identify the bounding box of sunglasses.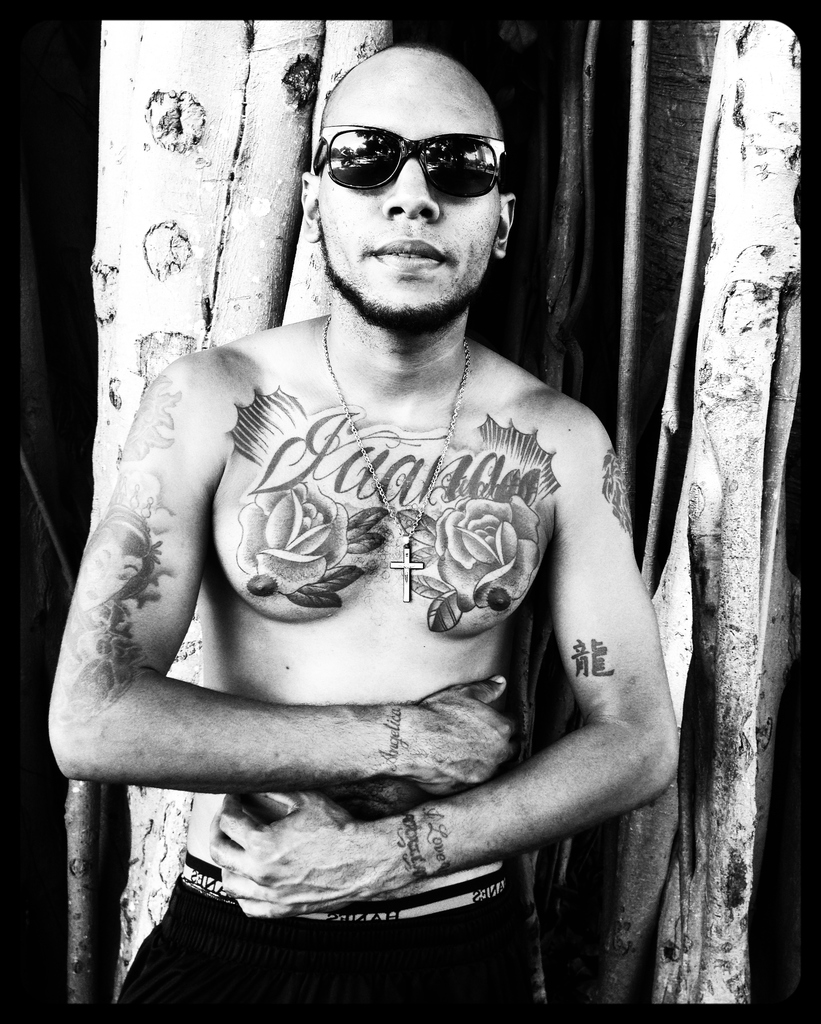
[313,125,506,193].
